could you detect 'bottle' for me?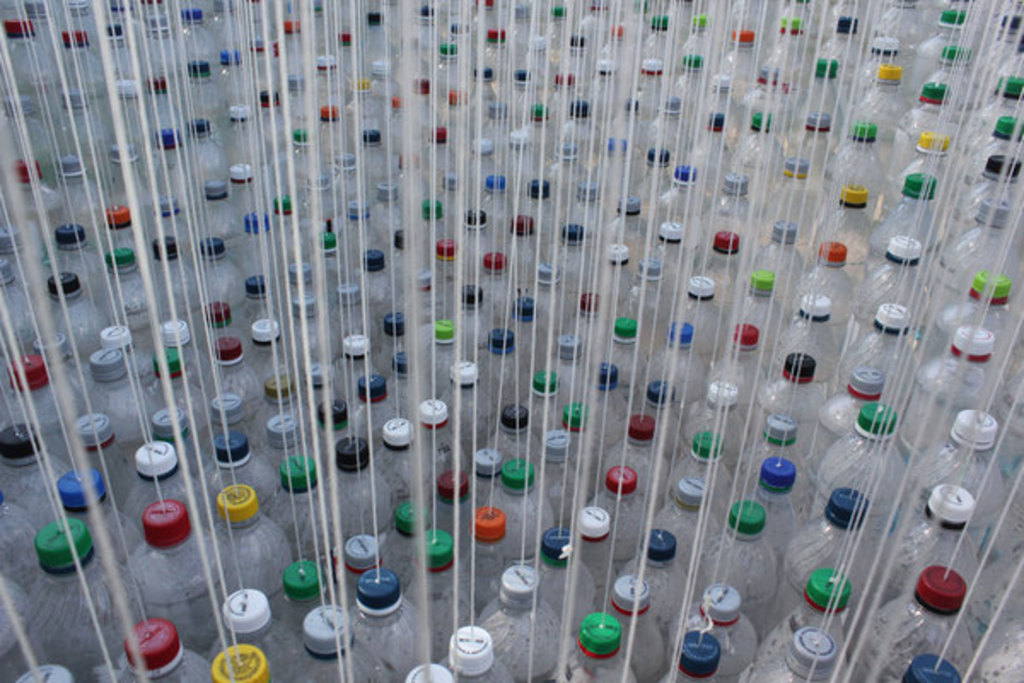
Detection result: [x1=340, y1=79, x2=379, y2=138].
